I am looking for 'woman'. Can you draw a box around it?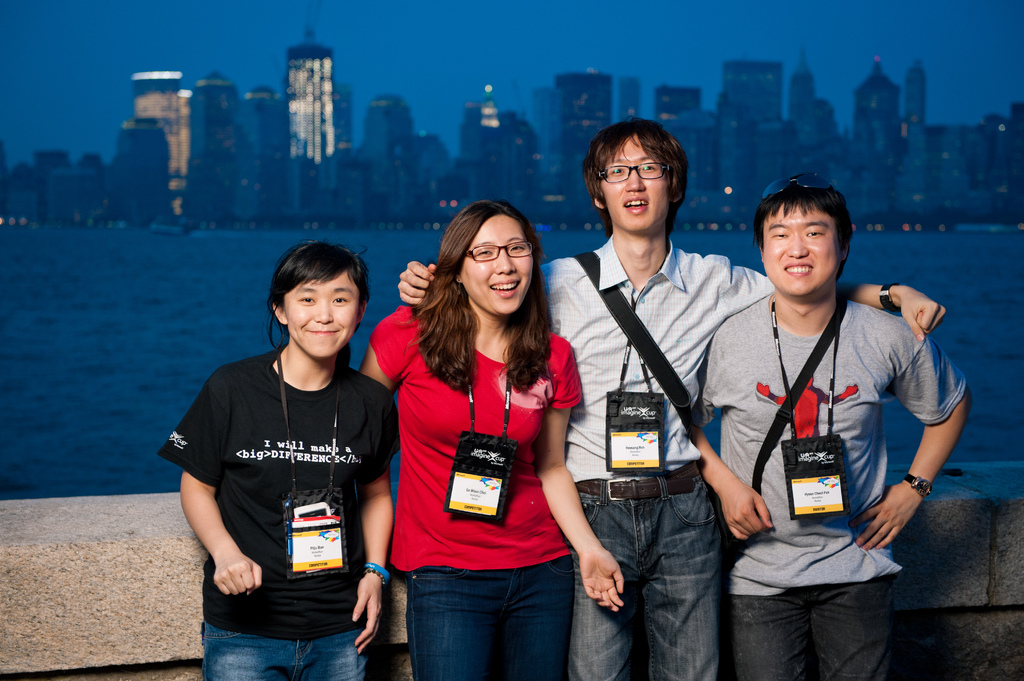
Sure, the bounding box is rect(374, 198, 603, 676).
